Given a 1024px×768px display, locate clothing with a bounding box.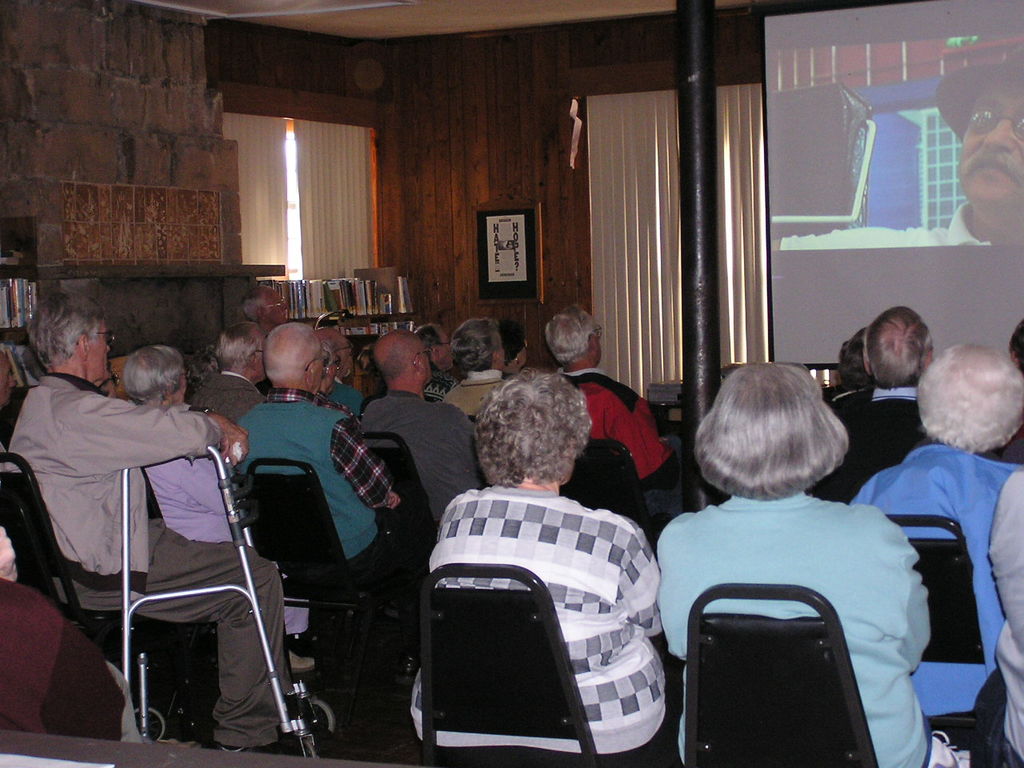
Located: 243:393:421:643.
